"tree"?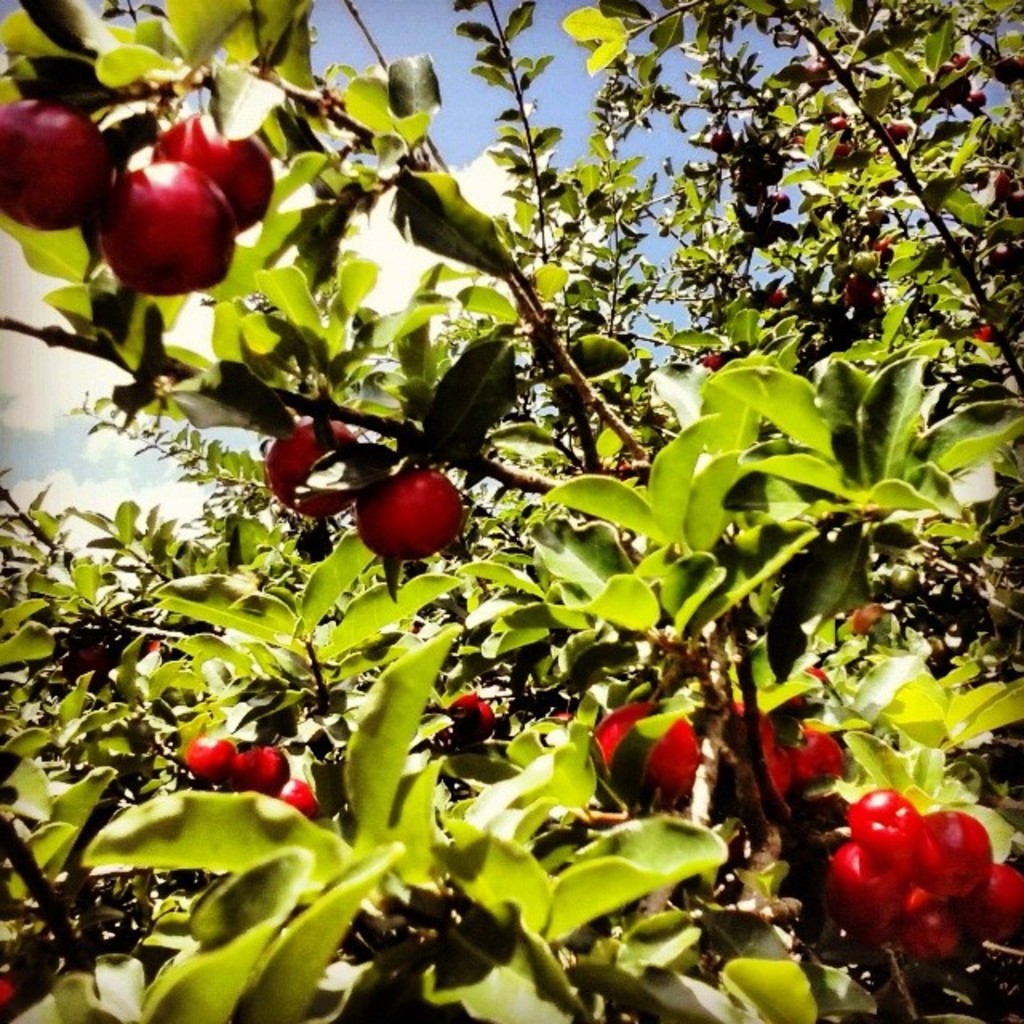
{"left": 0, "top": 0, "right": 1023, "bottom": 1023}
